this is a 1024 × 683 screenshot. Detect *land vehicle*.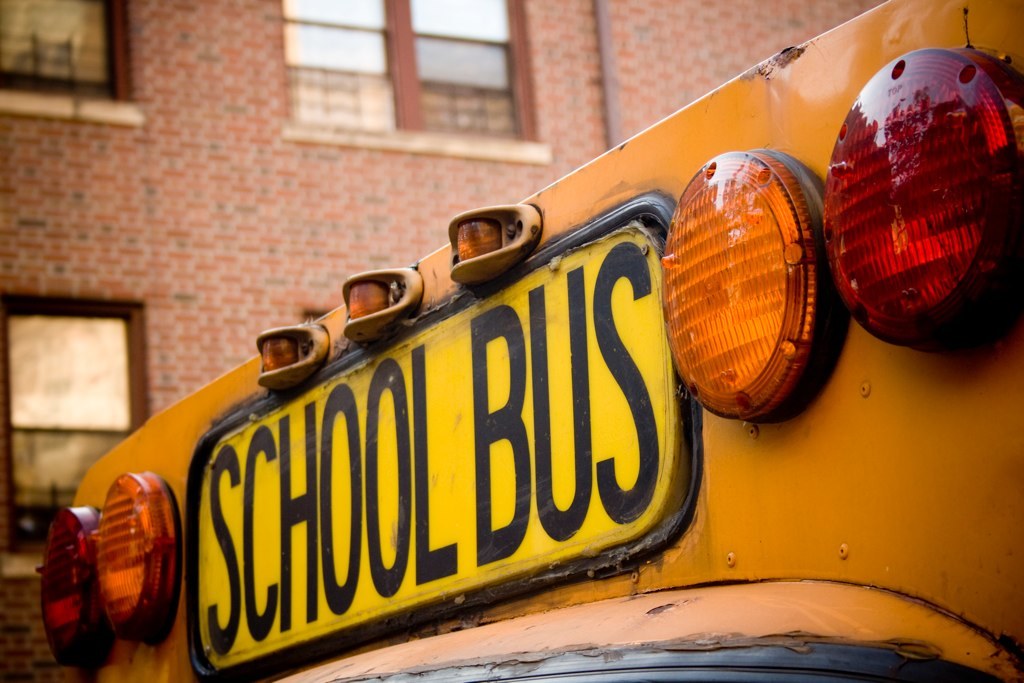
pyautogui.locateOnScreen(55, 84, 953, 682).
